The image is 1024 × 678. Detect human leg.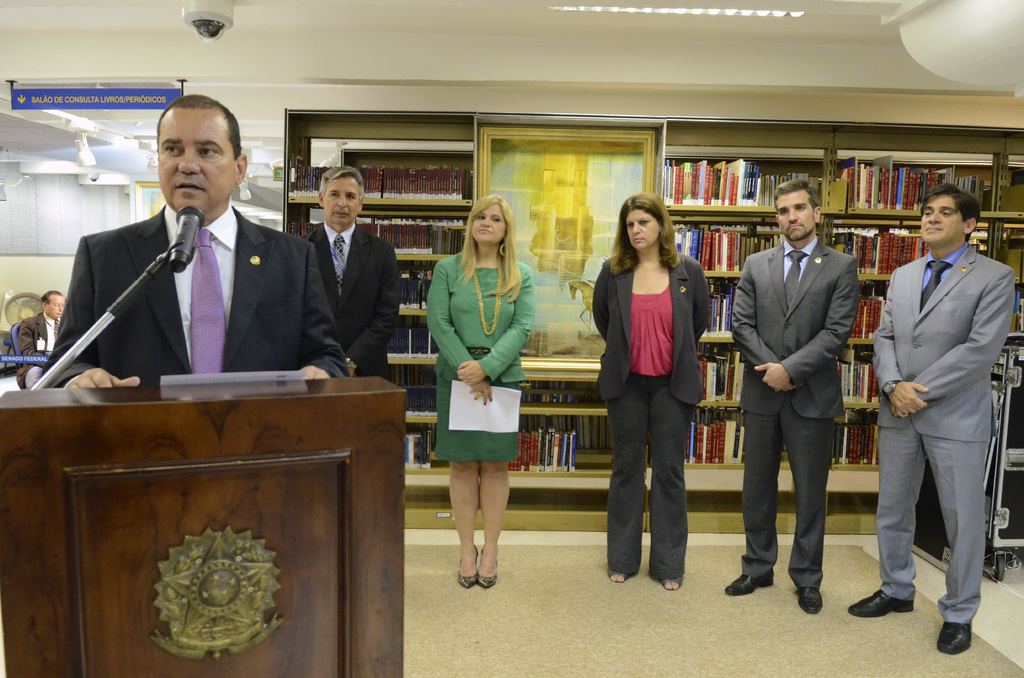
Detection: (728, 402, 774, 593).
